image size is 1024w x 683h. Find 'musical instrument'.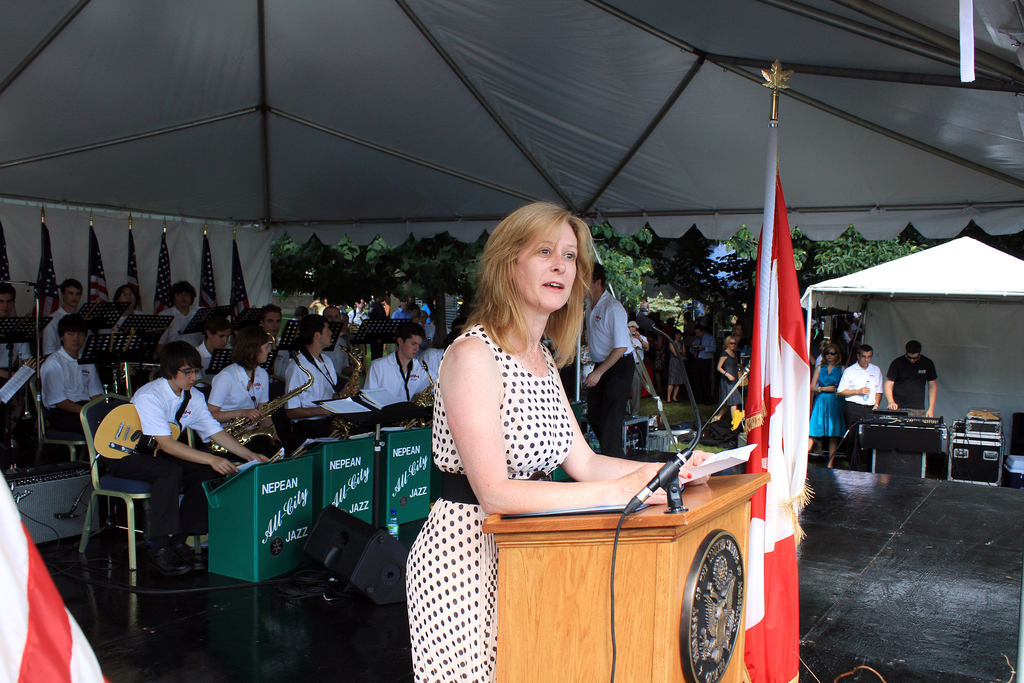
box=[198, 348, 313, 453].
